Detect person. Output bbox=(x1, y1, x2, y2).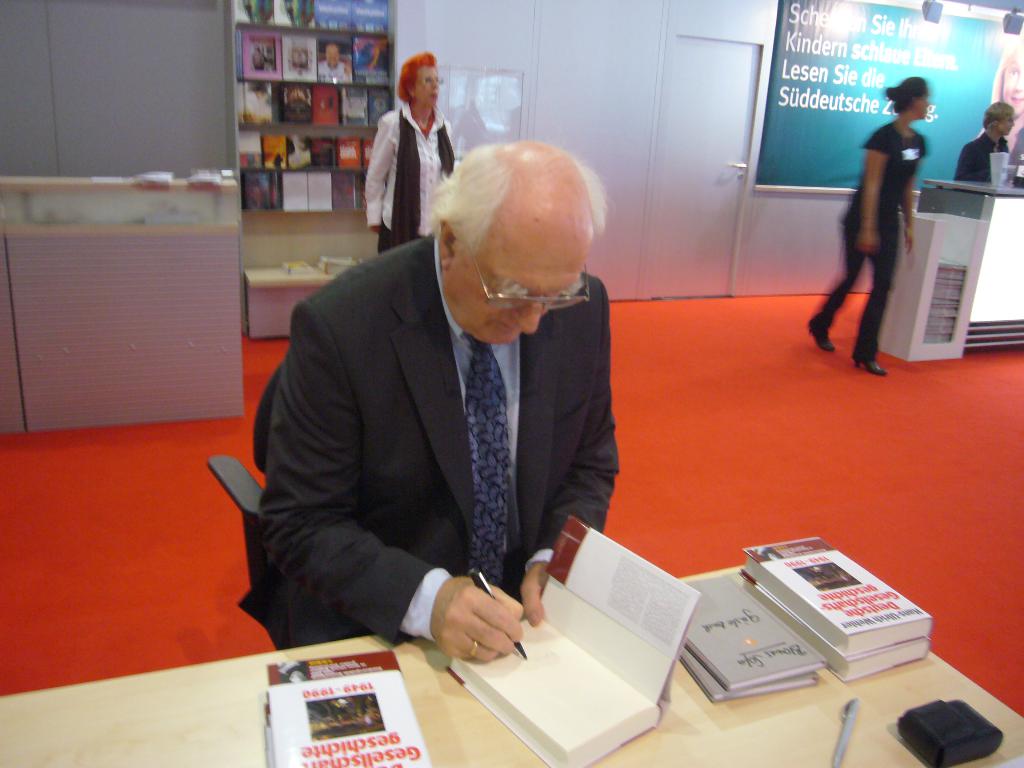
bbox=(312, 47, 351, 84).
